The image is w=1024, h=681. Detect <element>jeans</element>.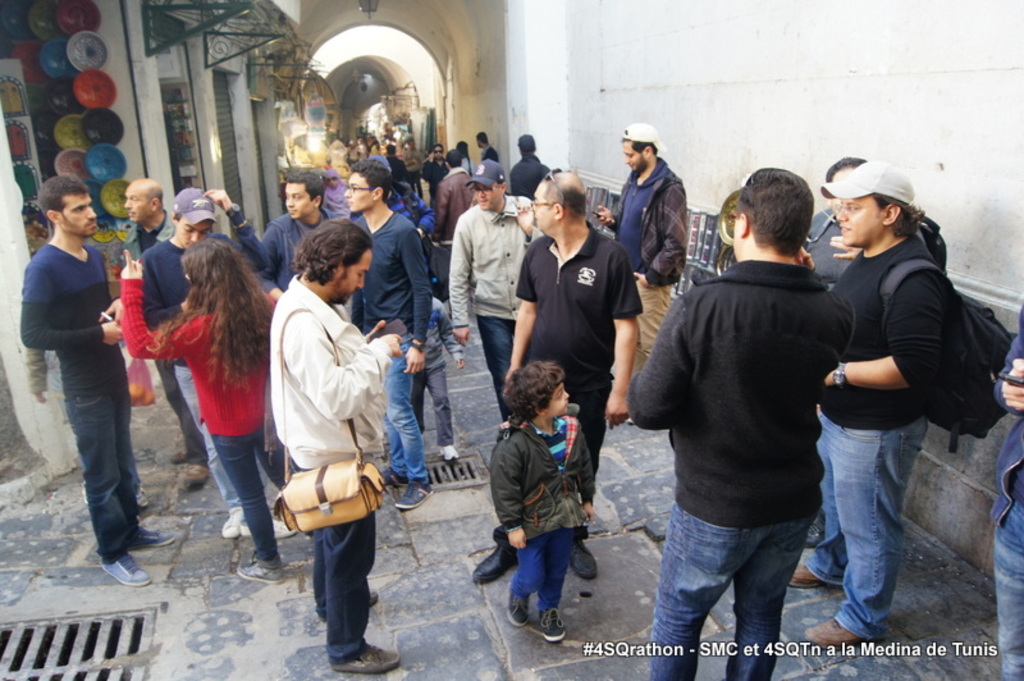
Detection: (left=65, top=394, right=141, bottom=561).
